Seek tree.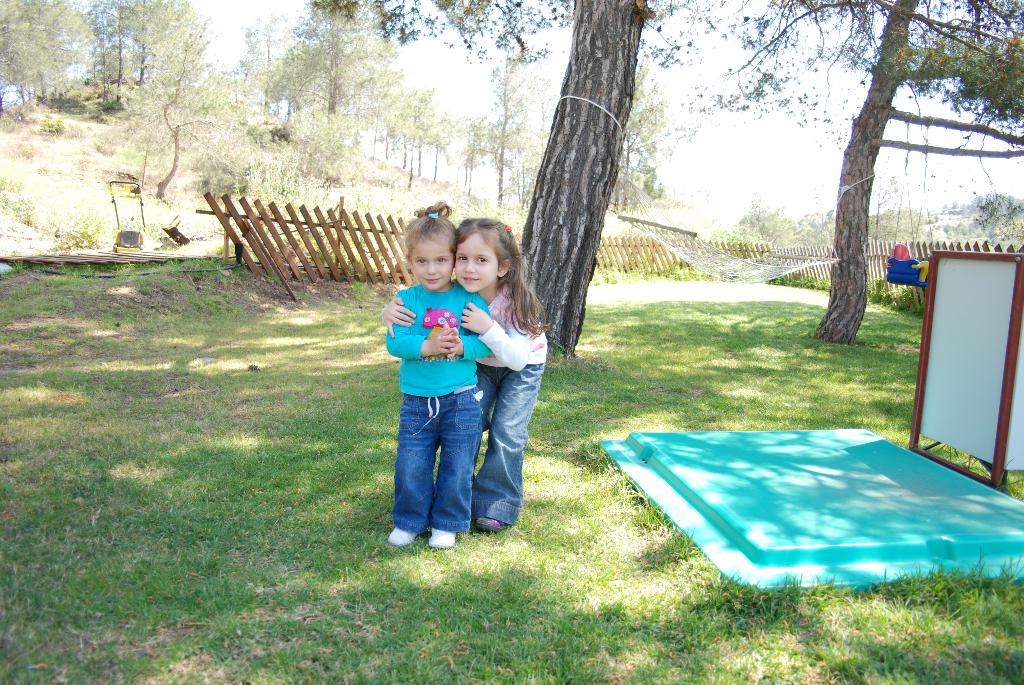
[607, 63, 680, 212].
